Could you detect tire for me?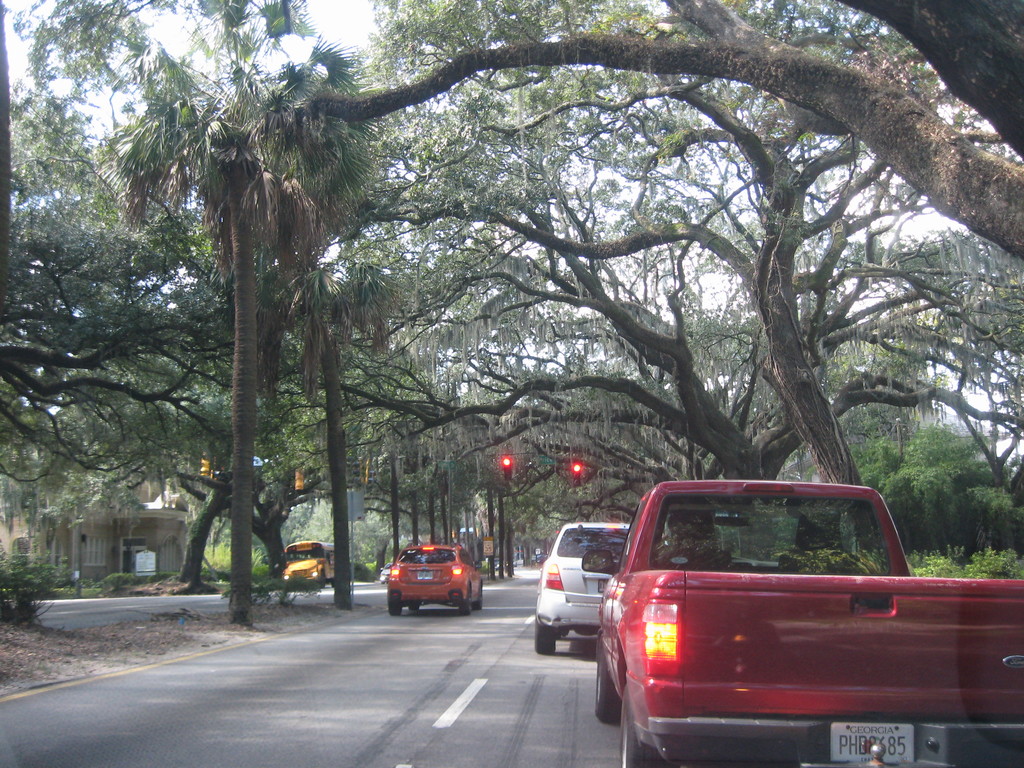
Detection result: x1=612, y1=669, x2=673, y2=767.
